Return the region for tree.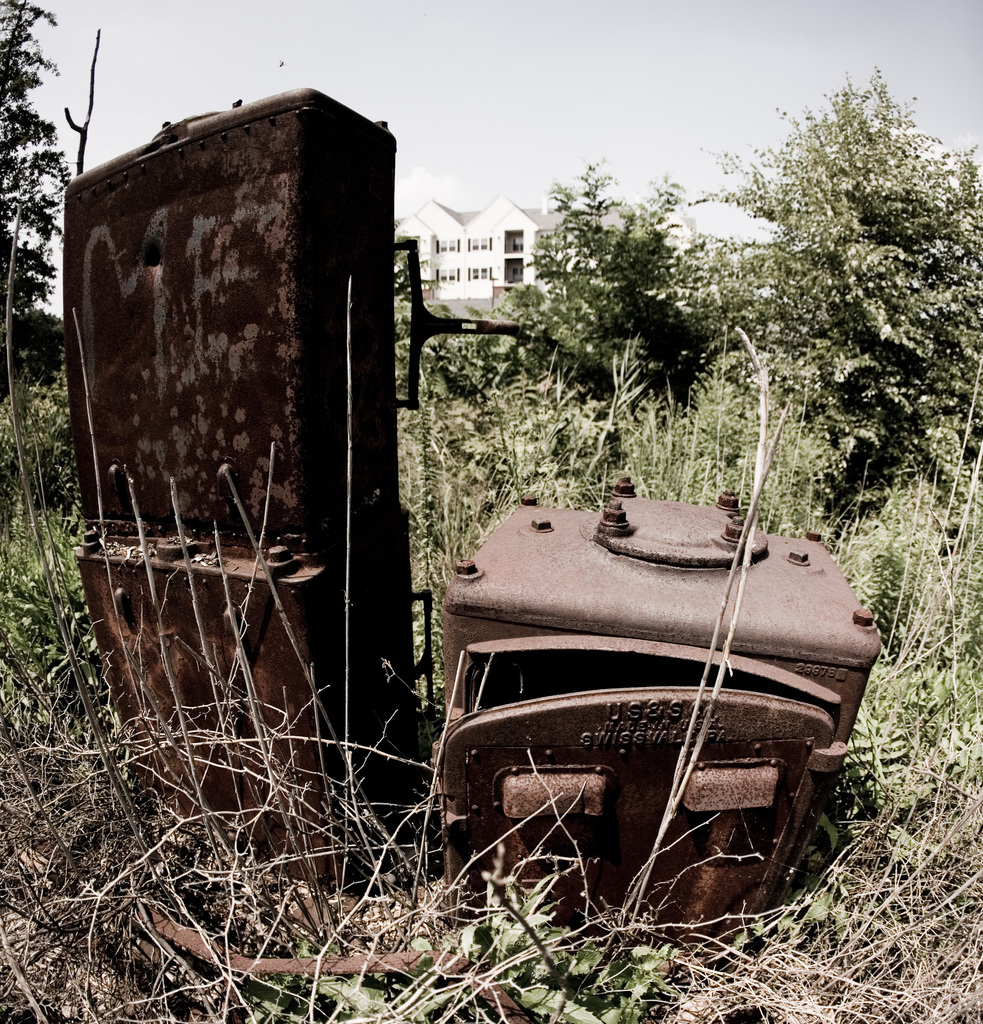
region(0, 0, 74, 340).
